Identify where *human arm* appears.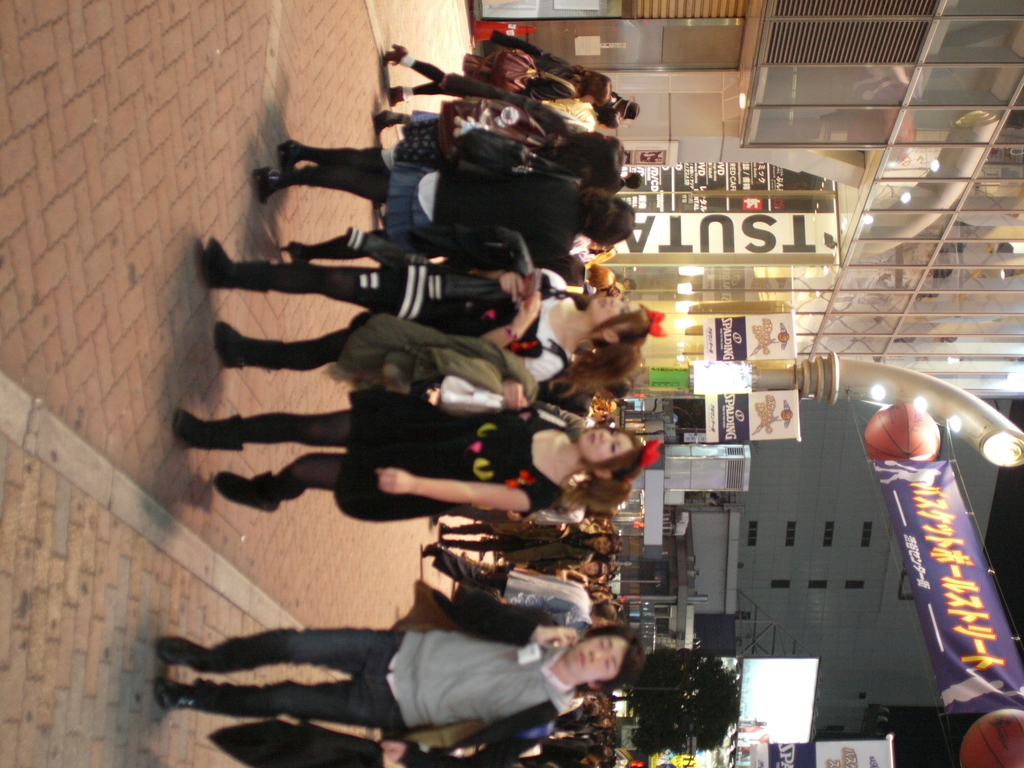
Appears at [left=476, top=266, right=531, bottom=300].
